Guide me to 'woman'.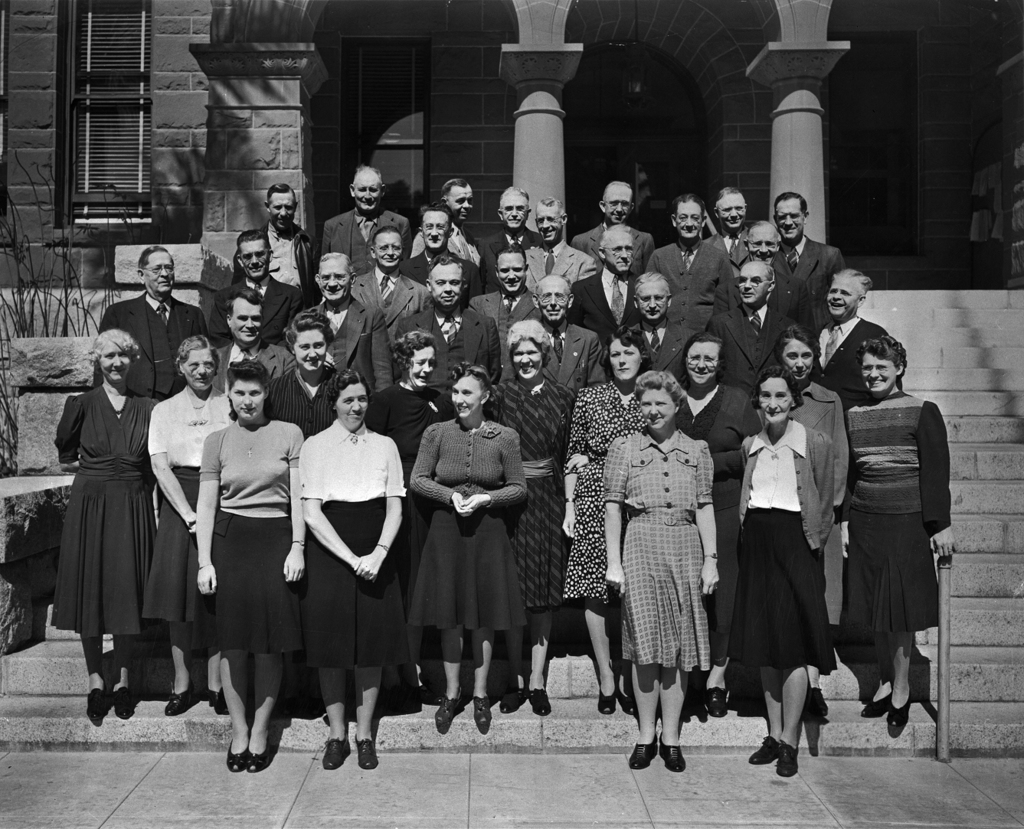
Guidance: select_region(56, 323, 162, 726).
